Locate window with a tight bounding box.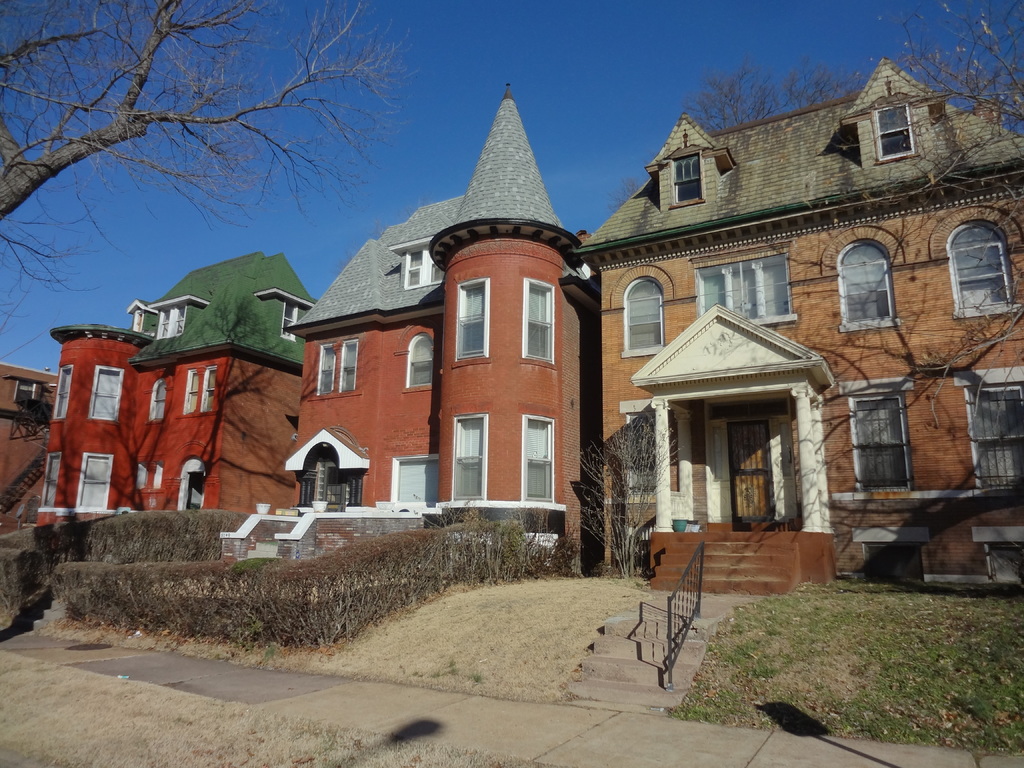
BBox(90, 367, 123, 417).
